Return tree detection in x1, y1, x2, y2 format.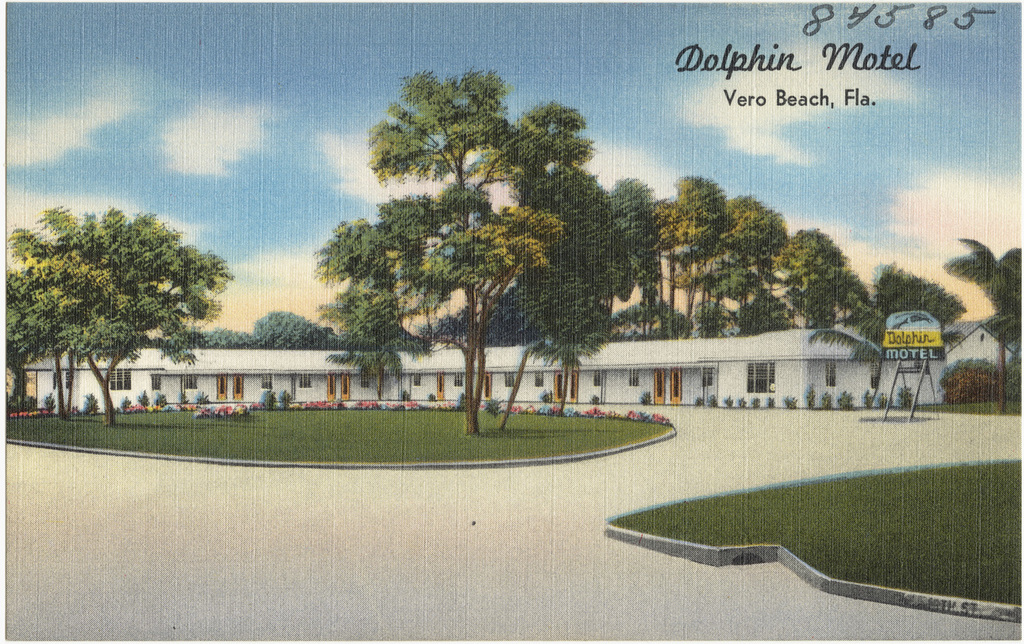
671, 304, 684, 338.
